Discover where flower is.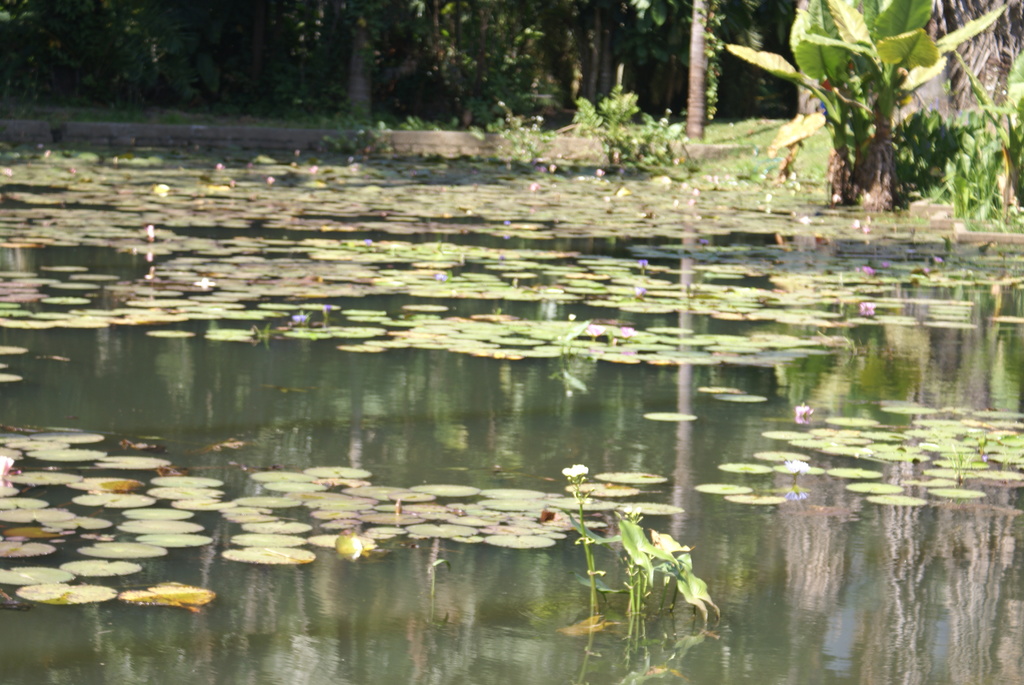
Discovered at Rect(641, 258, 650, 269).
